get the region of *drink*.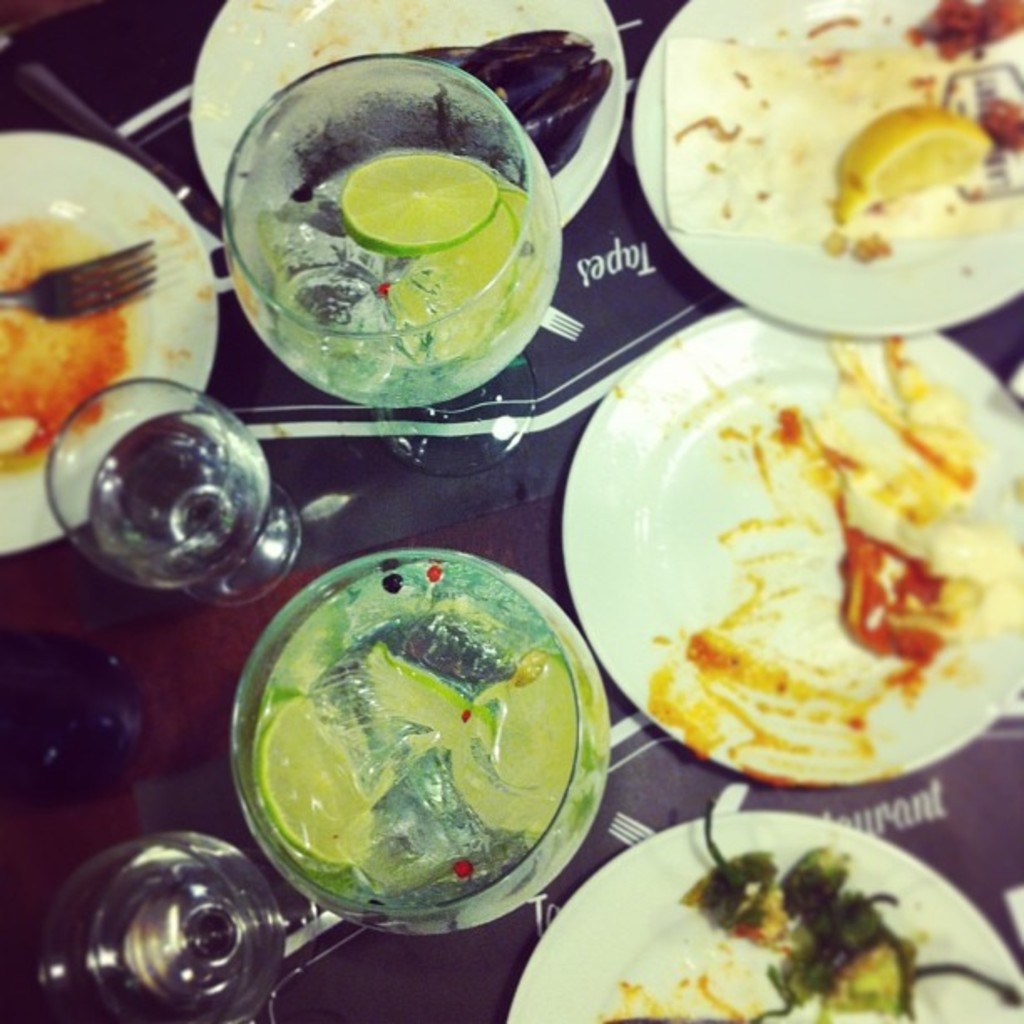
l=216, t=54, r=582, b=432.
